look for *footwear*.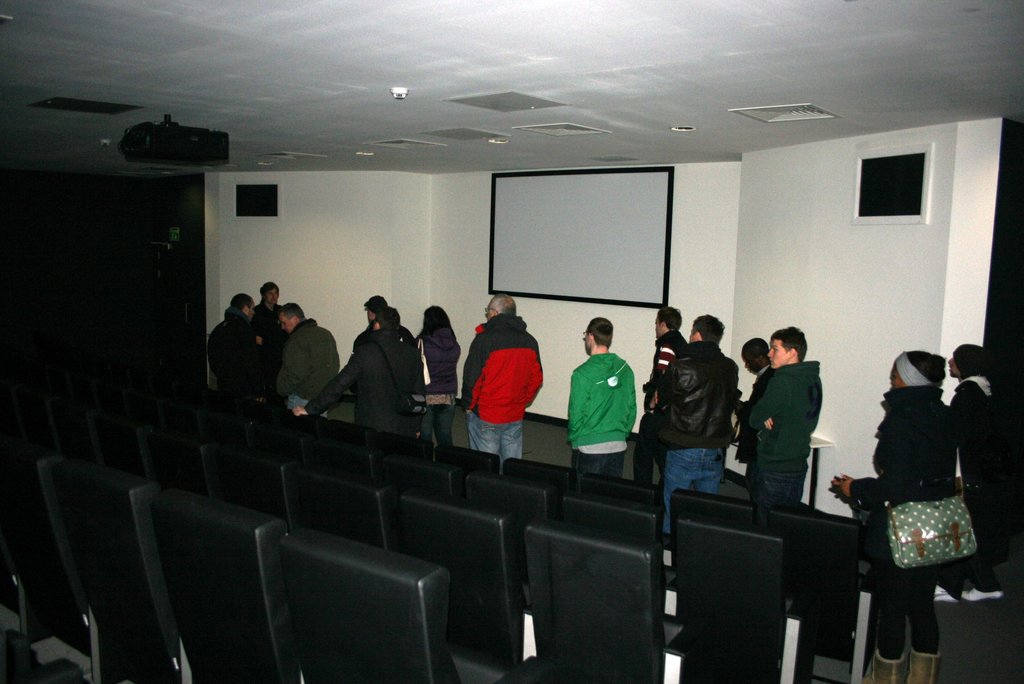
Found: left=865, top=651, right=907, bottom=681.
